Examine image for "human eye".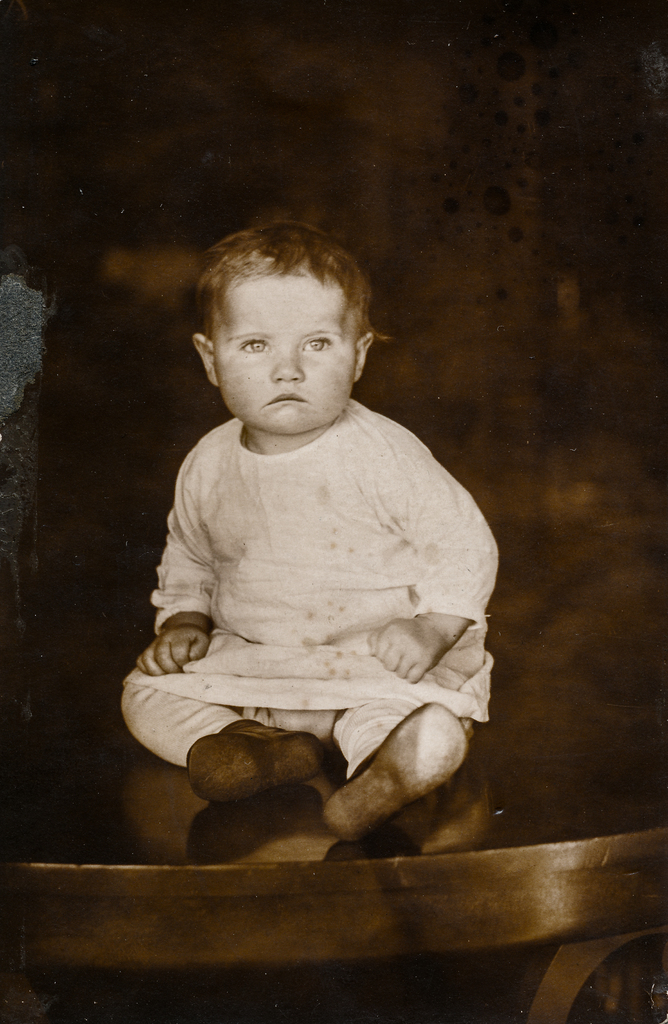
Examination result: <region>237, 337, 267, 356</region>.
